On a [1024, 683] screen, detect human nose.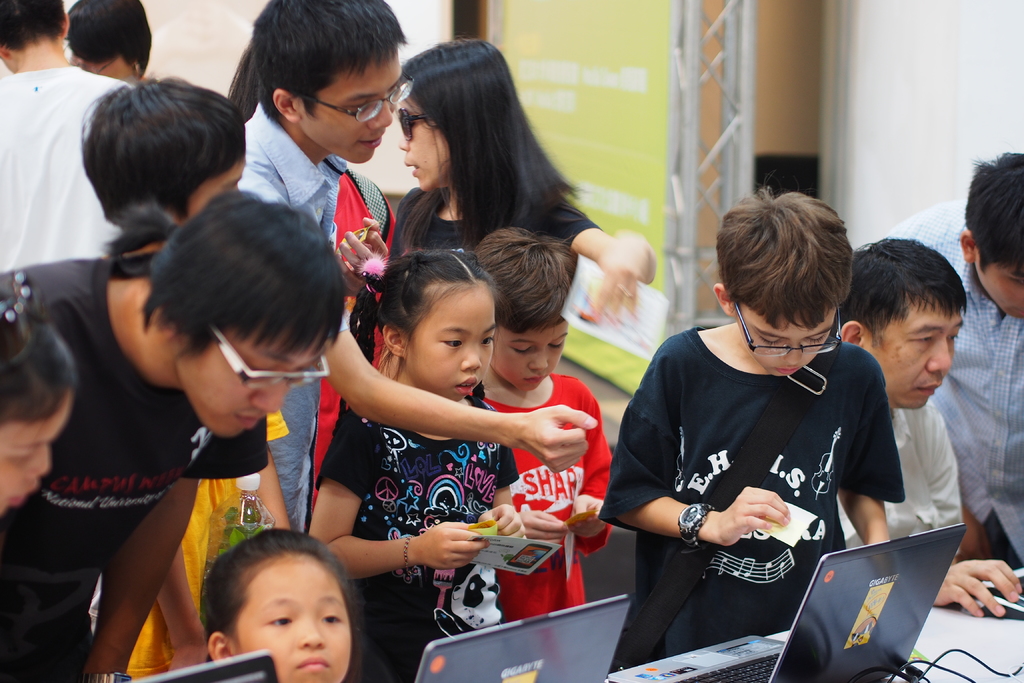
box=[787, 342, 804, 362].
